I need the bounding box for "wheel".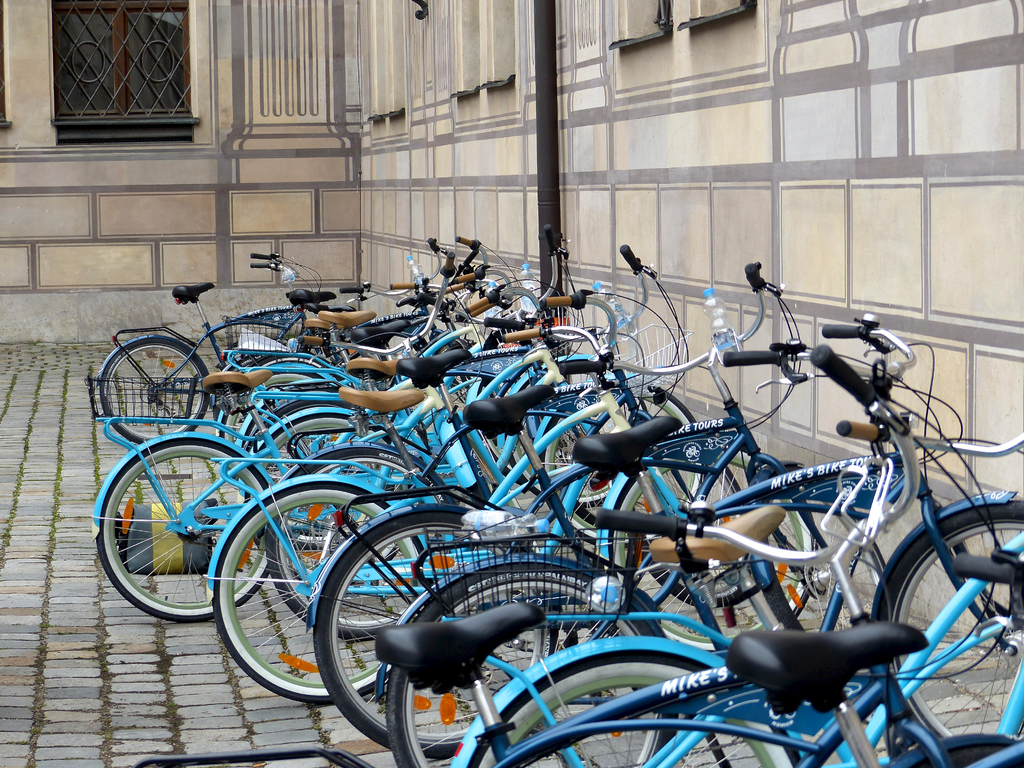
Here it is: BBox(541, 387, 698, 544).
